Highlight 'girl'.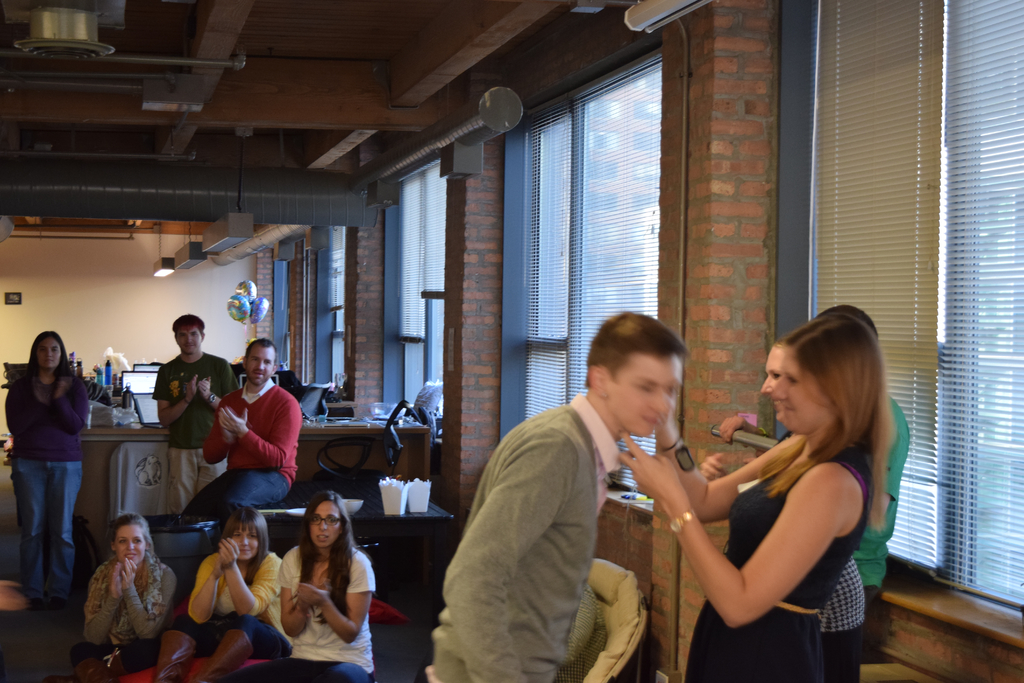
Highlighted region: BBox(234, 491, 377, 682).
